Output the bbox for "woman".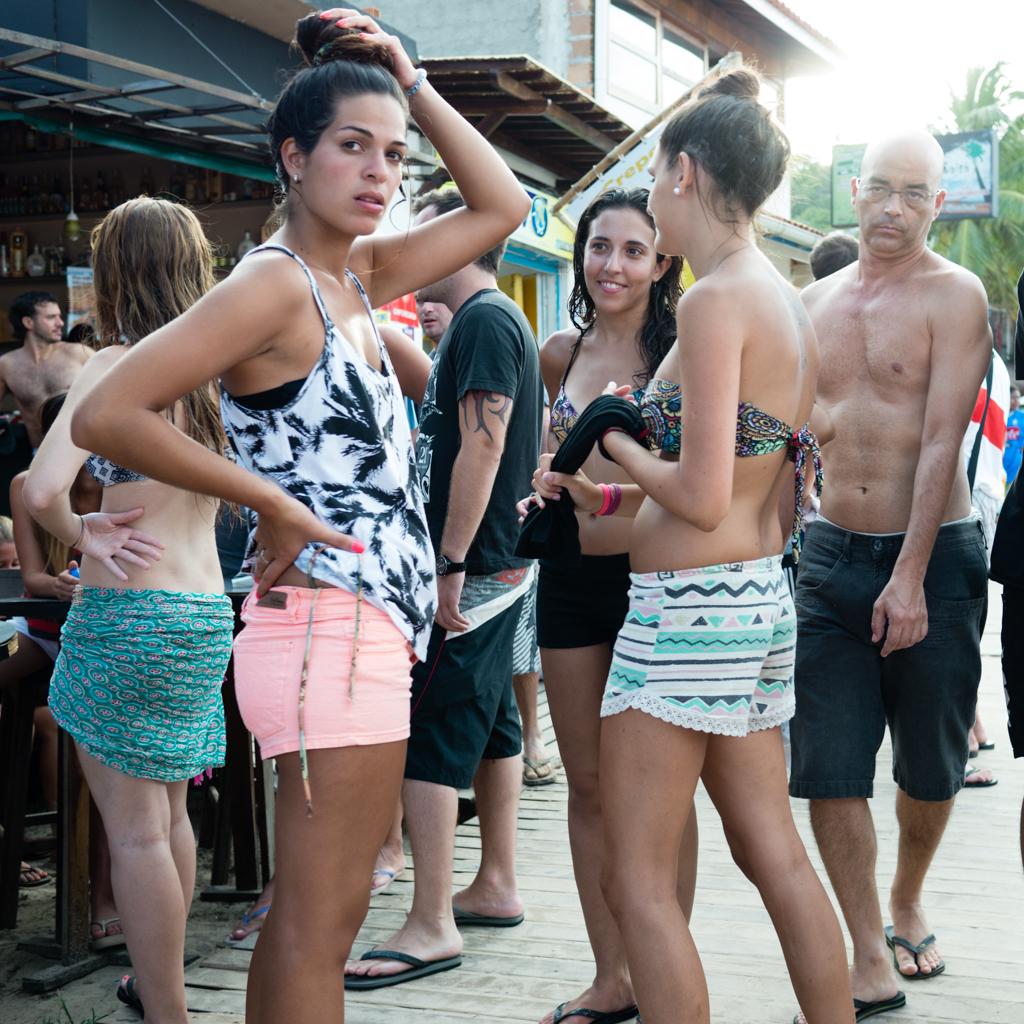
rect(106, 77, 482, 992).
